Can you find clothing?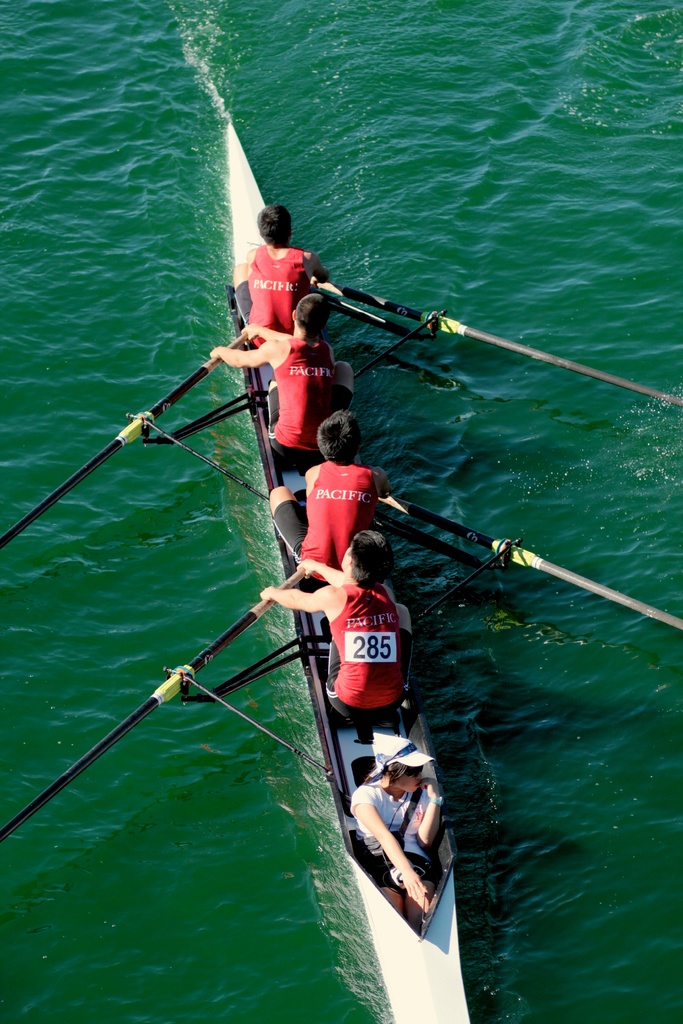
Yes, bounding box: Rect(347, 783, 434, 881).
